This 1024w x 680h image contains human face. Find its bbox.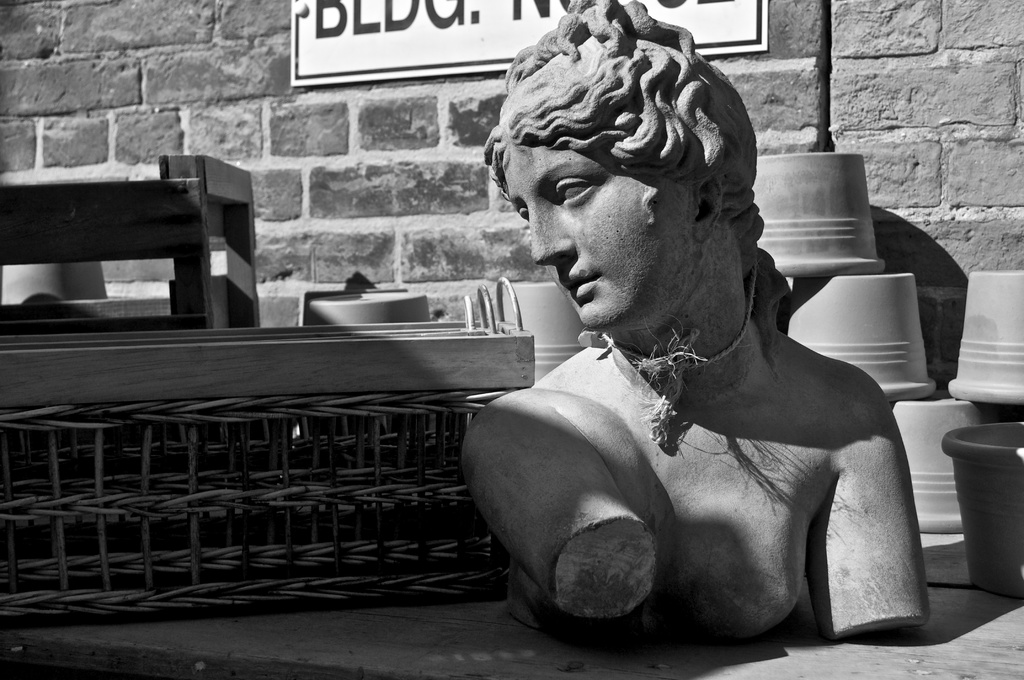
box=[511, 145, 701, 330].
